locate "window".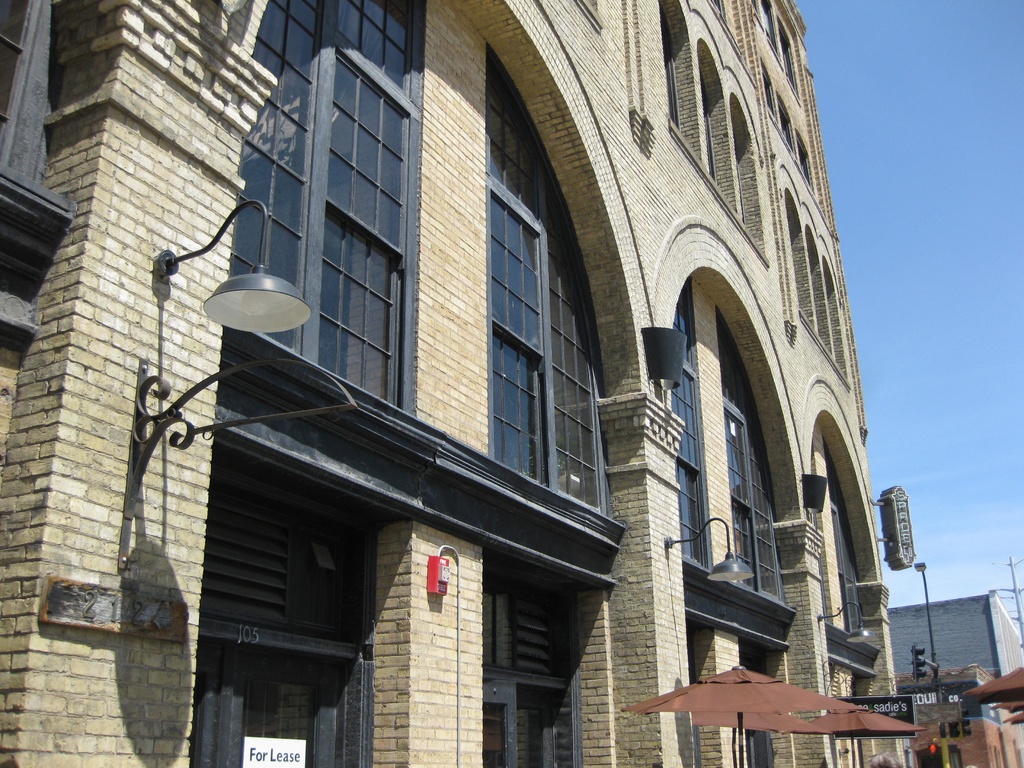
Bounding box: select_region(767, 6, 810, 108).
